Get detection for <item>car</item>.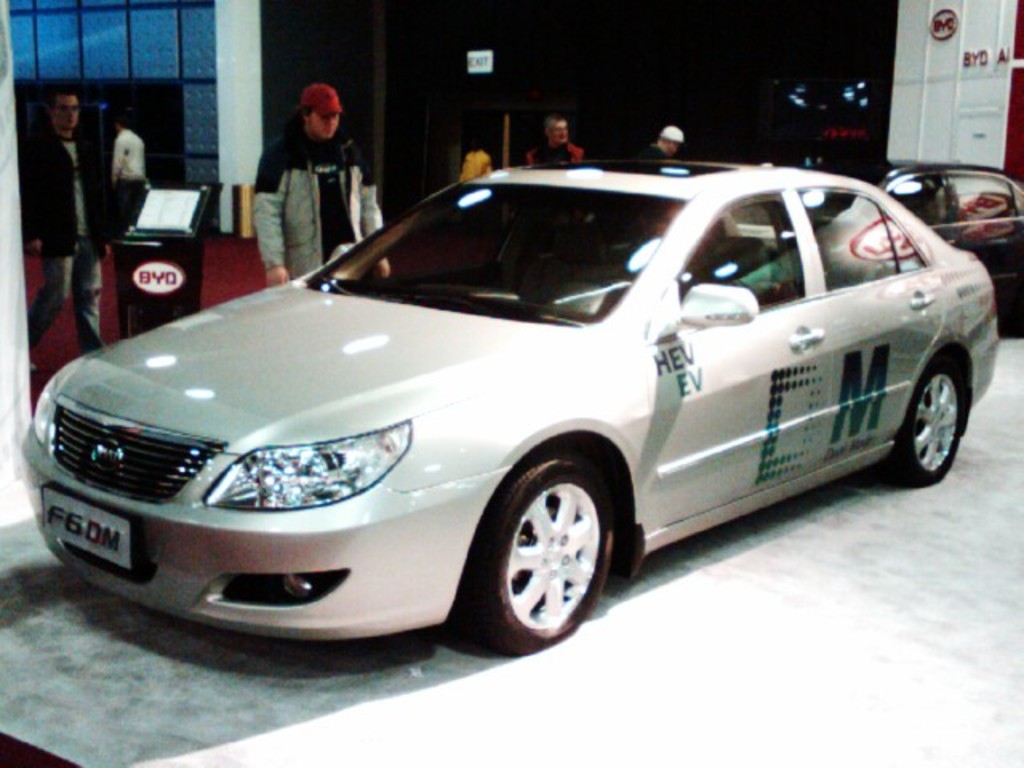
Detection: detection(0, 184, 970, 650).
